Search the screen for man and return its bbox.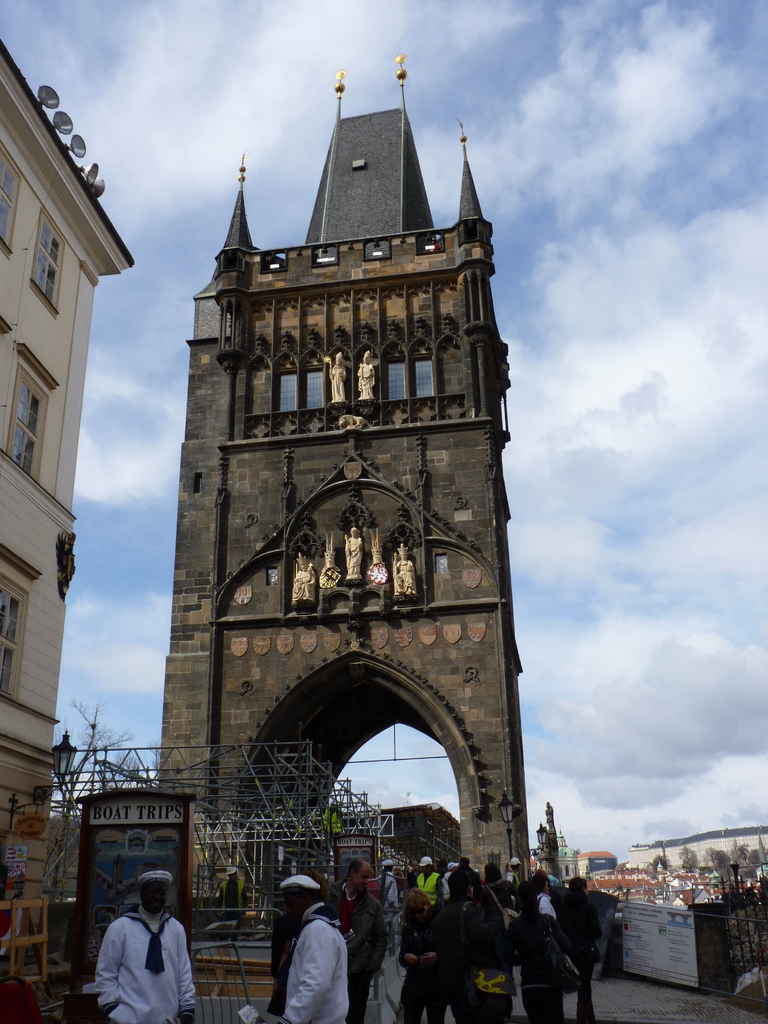
Found: left=324, top=858, right=387, bottom=1023.
